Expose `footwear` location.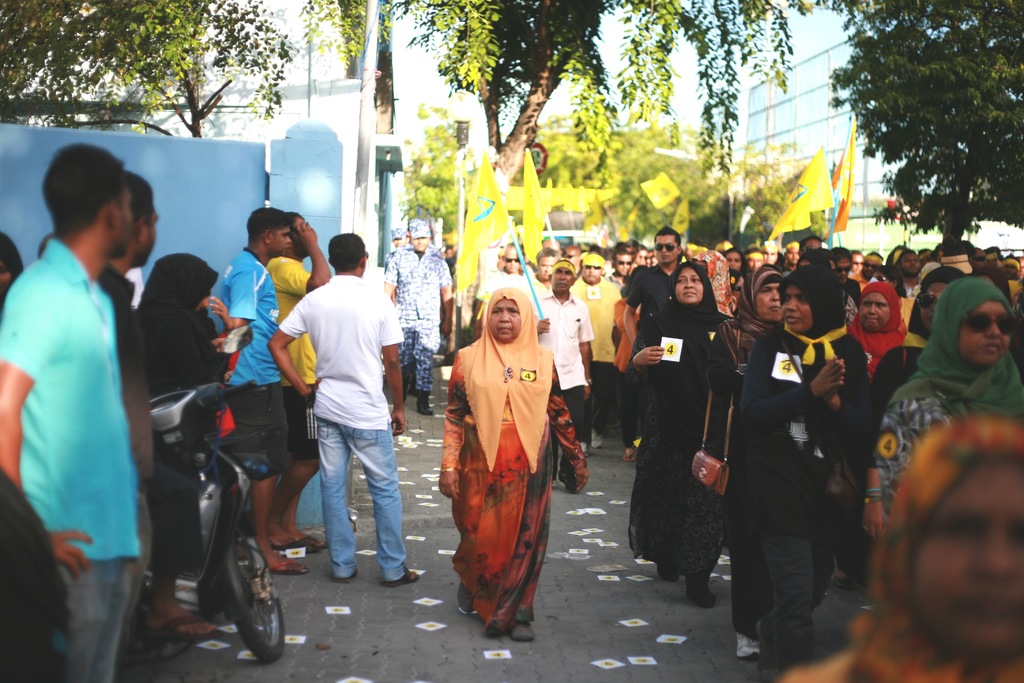
Exposed at x1=273, y1=535, x2=329, y2=555.
